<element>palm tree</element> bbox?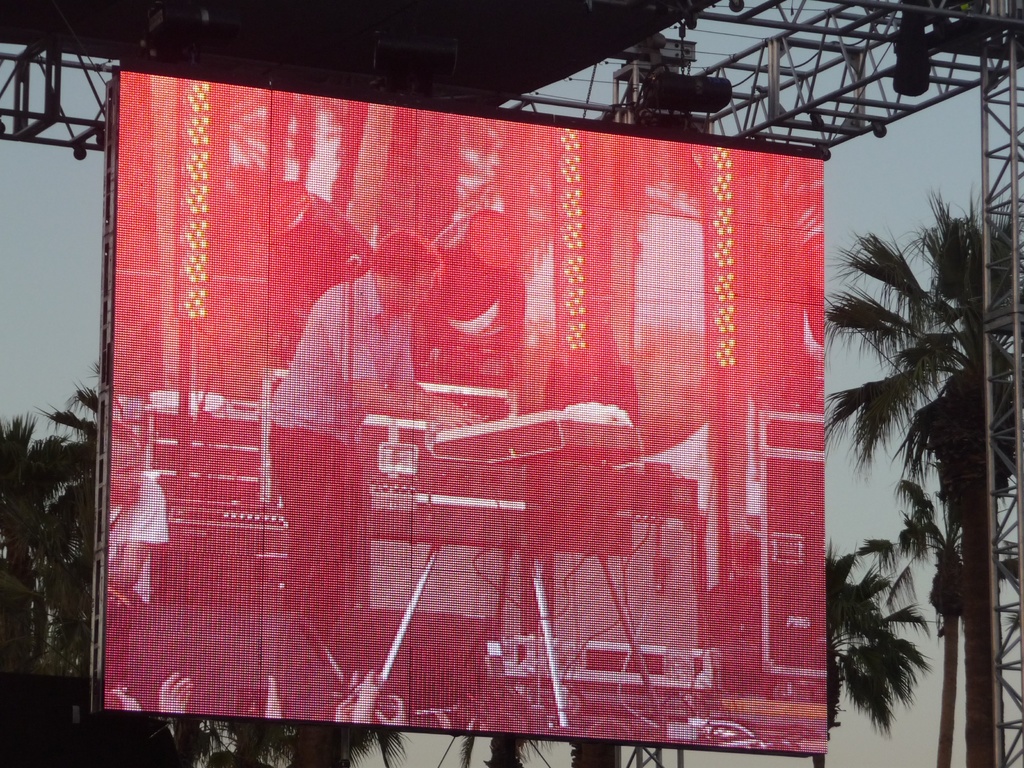
box=[788, 549, 913, 767]
